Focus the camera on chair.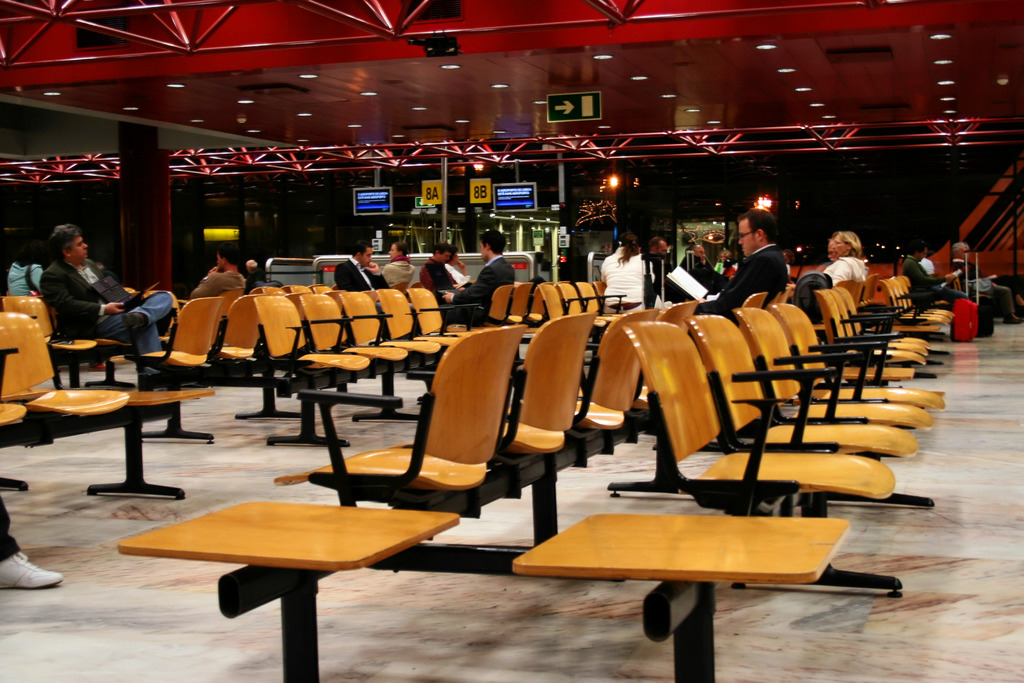
Focus region: box=[143, 299, 213, 377].
